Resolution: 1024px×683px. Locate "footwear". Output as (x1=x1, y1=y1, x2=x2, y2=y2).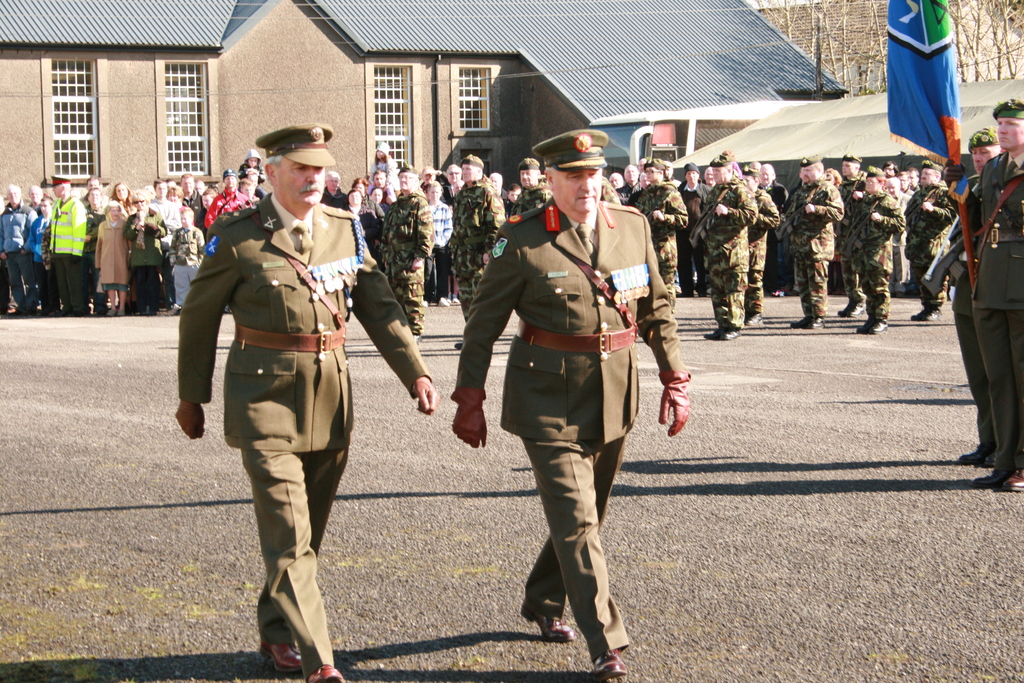
(x1=705, y1=325, x2=738, y2=340).
